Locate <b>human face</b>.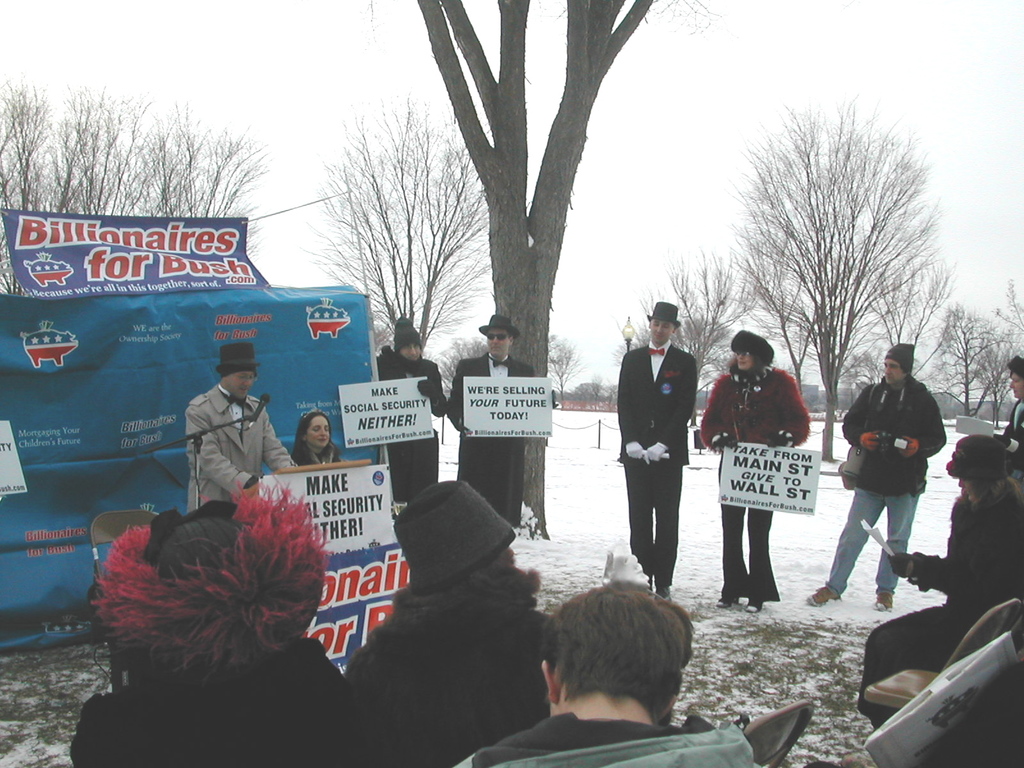
Bounding box: 488, 330, 510, 356.
